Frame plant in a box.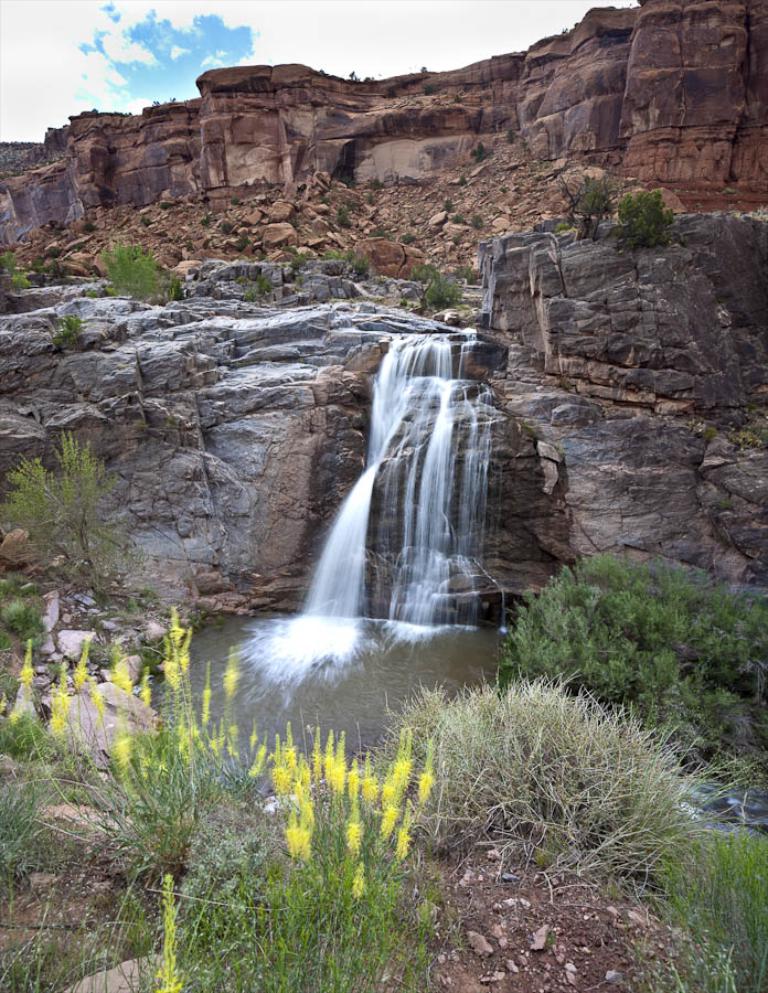
select_region(93, 233, 168, 302).
